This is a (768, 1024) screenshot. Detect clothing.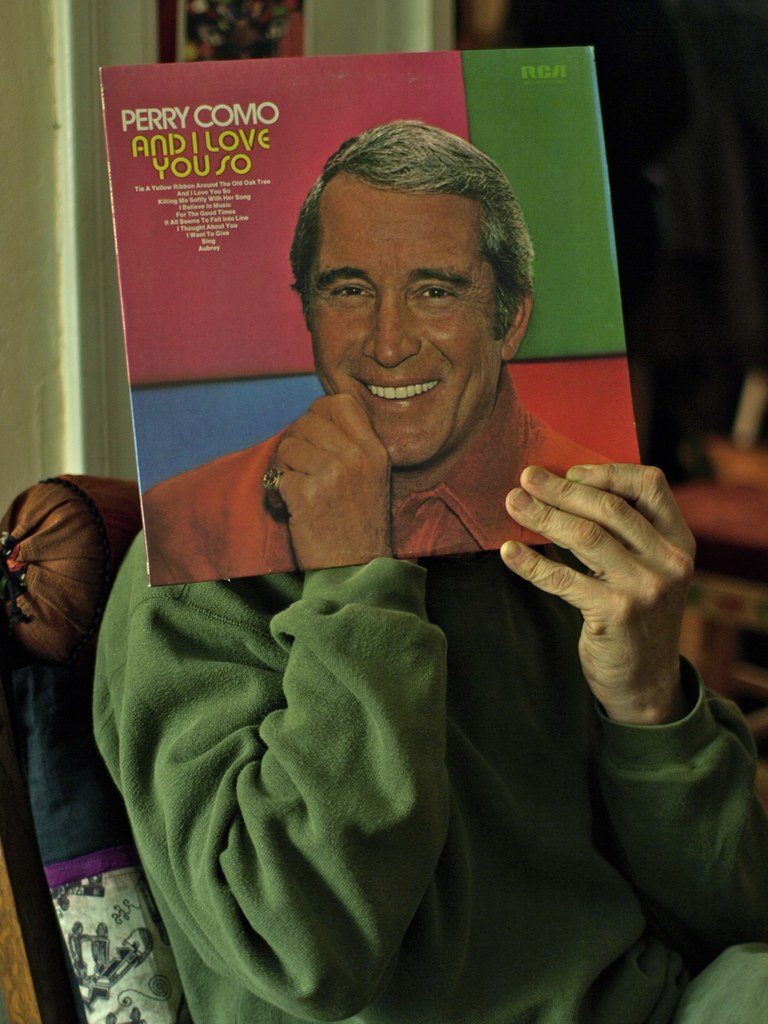
[94,528,767,1023].
